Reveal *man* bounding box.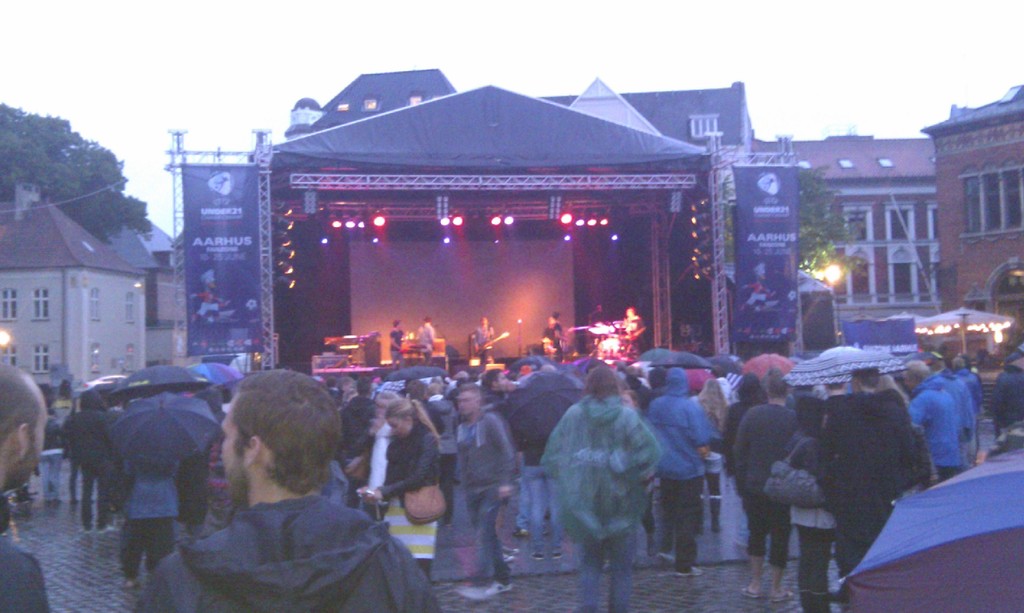
Revealed: 541 312 559 362.
